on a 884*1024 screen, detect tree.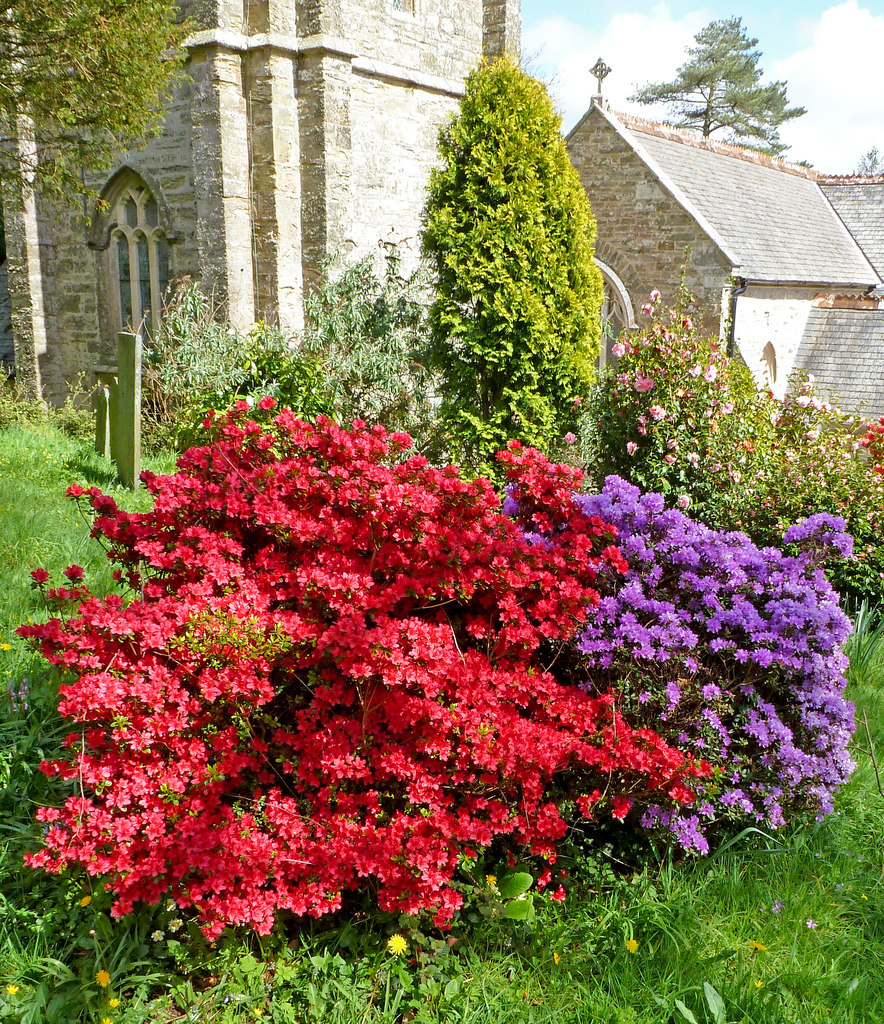
17, 361, 693, 975.
